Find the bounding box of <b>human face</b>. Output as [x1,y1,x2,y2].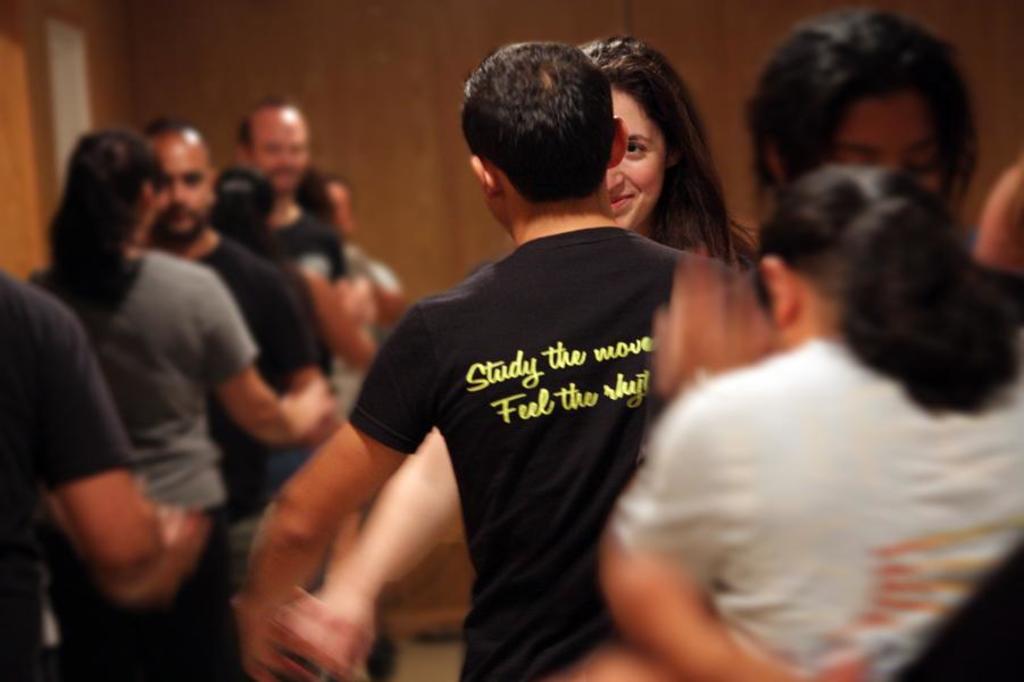
[602,90,661,228].
